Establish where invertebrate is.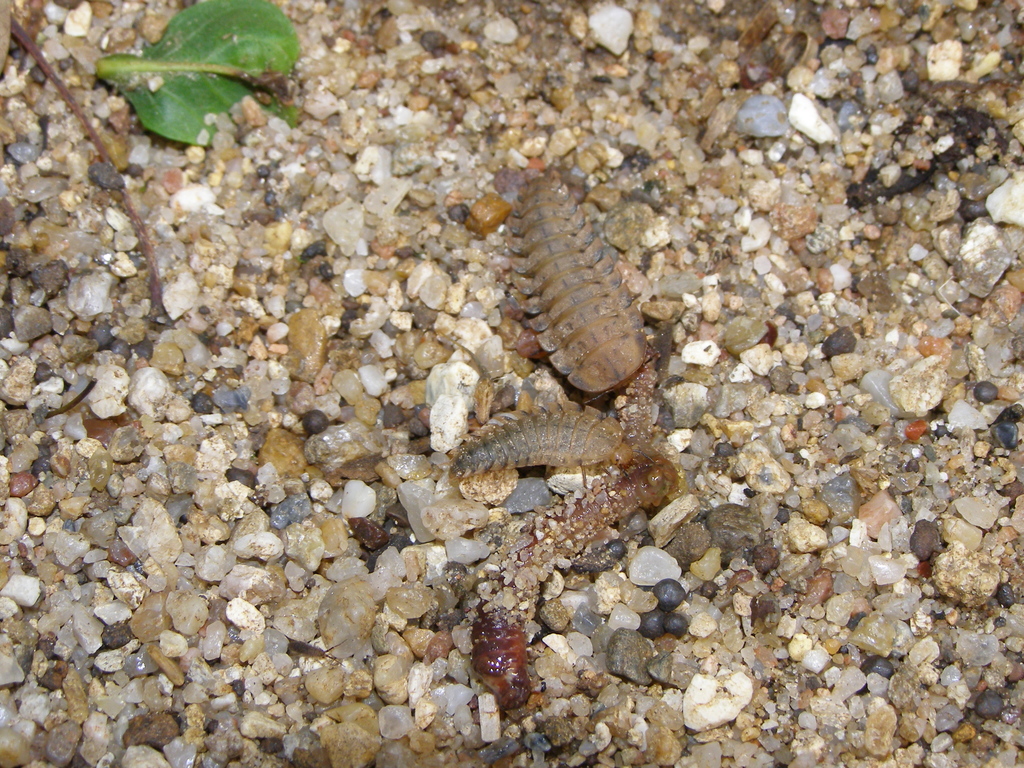
Established at crop(474, 596, 532, 712).
